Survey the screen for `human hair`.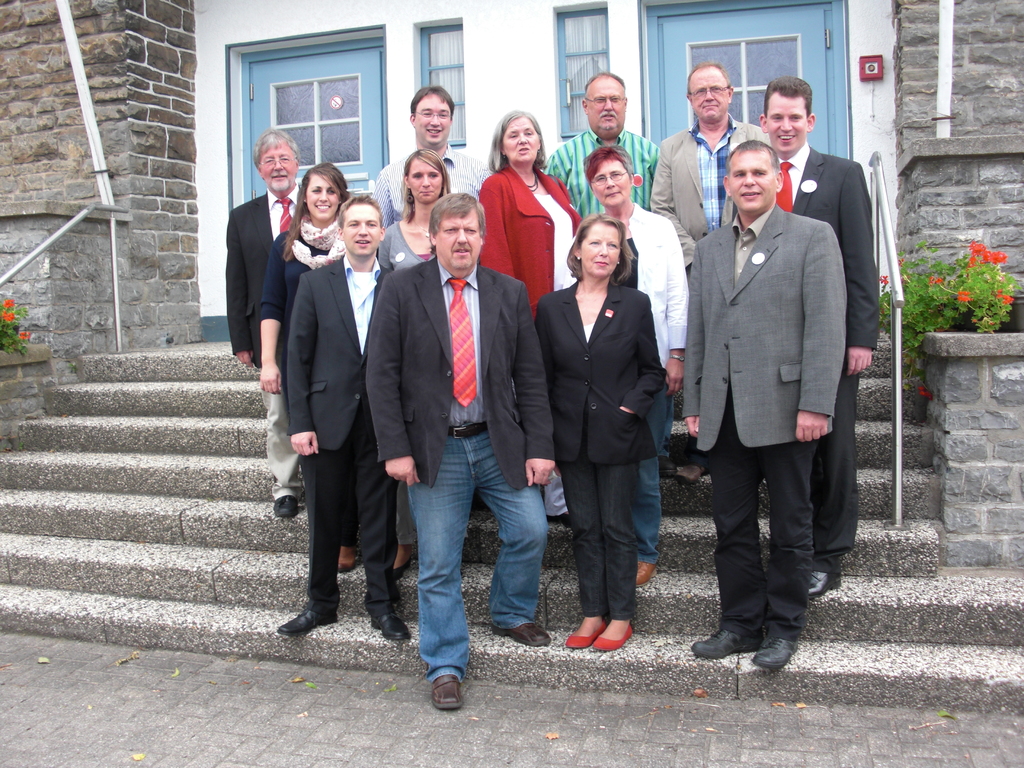
Survey found: <bbox>252, 128, 298, 165</bbox>.
